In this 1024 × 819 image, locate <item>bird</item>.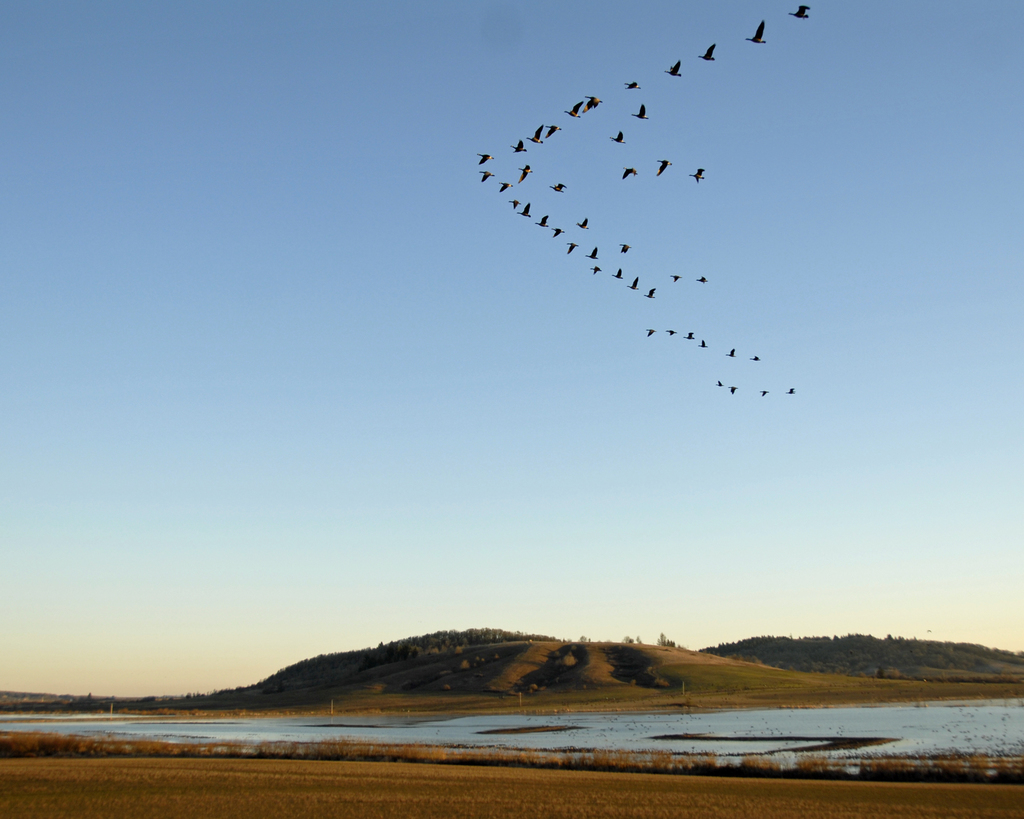
Bounding box: {"left": 583, "top": 244, "right": 598, "bottom": 261}.
